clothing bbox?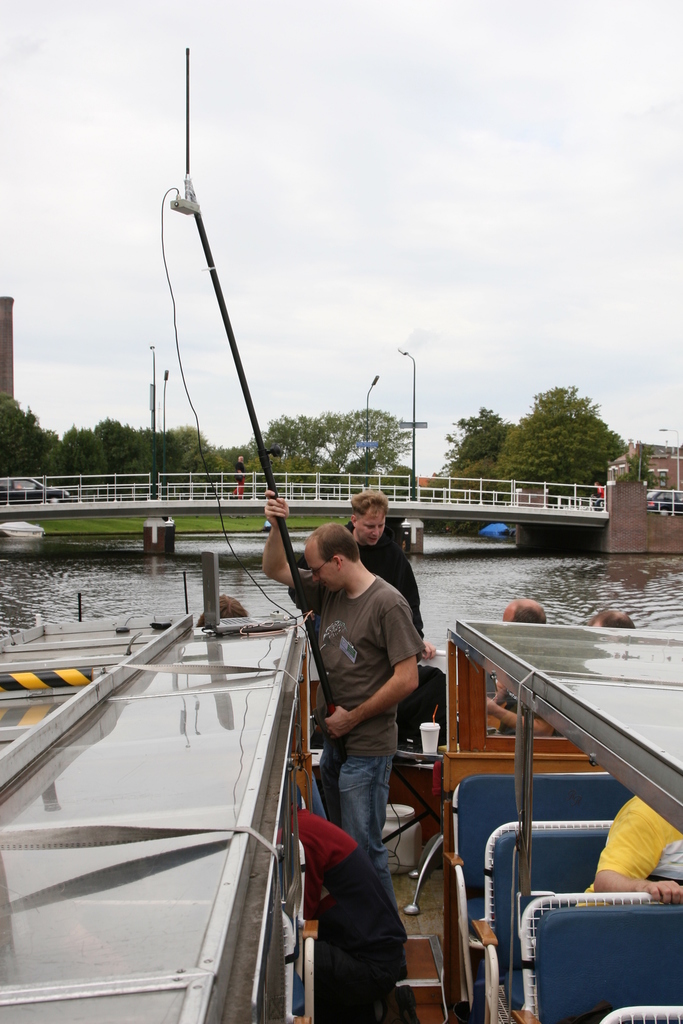
x1=294 y1=569 x2=423 y2=905
